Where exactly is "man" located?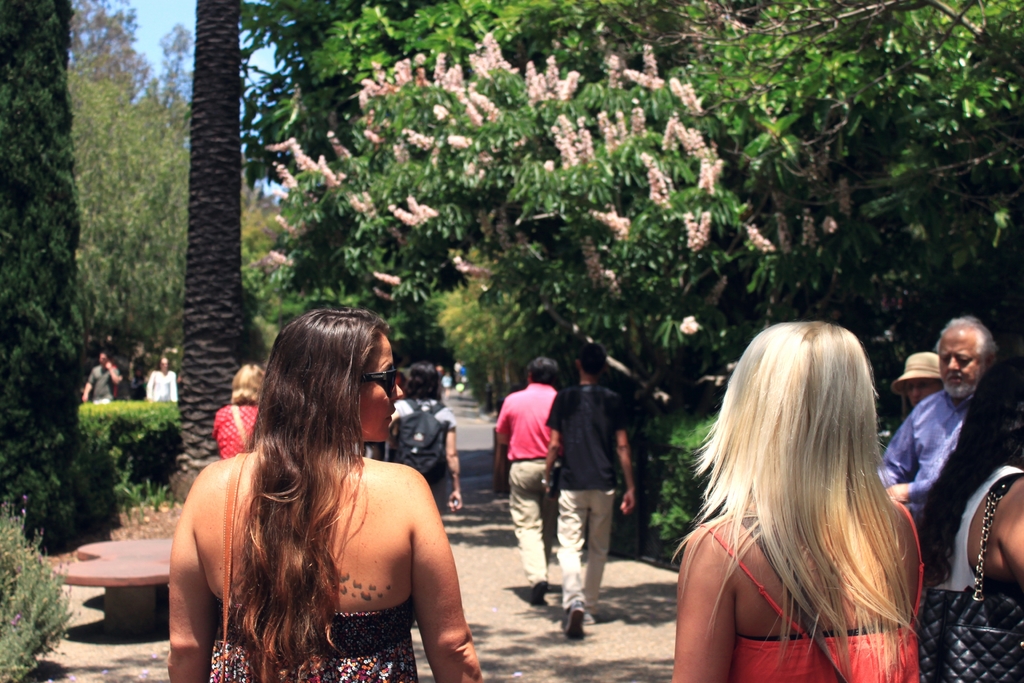
Its bounding box is BBox(906, 352, 948, 407).
